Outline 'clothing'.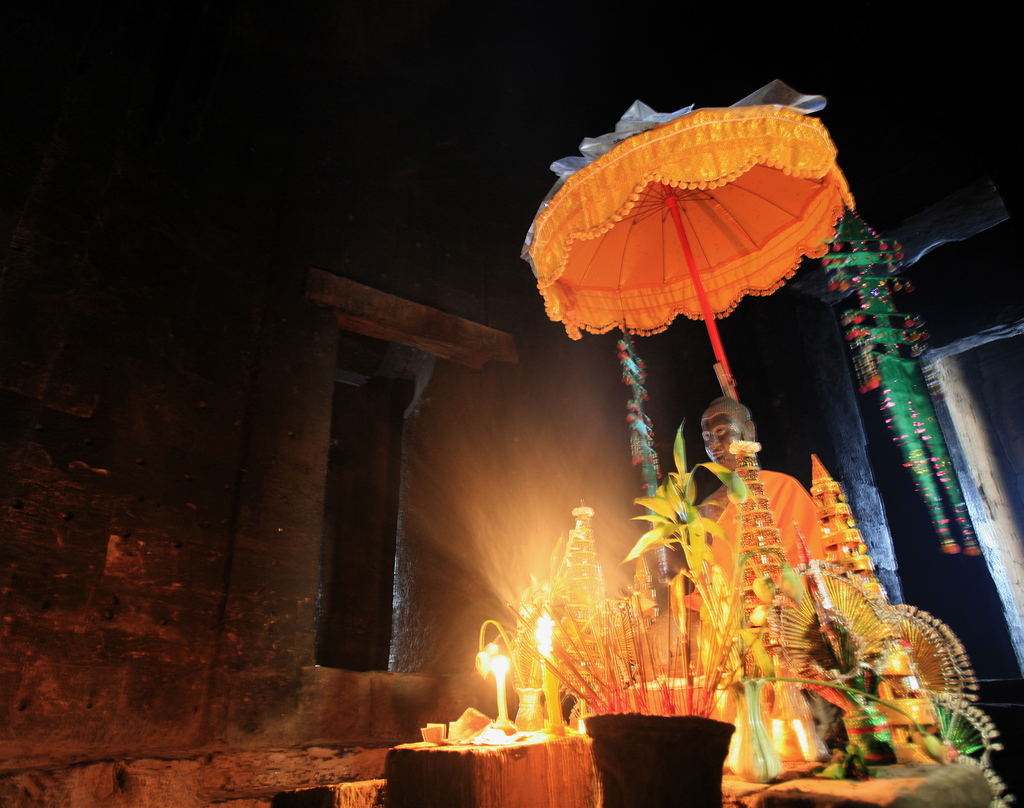
Outline: 675, 468, 833, 622.
